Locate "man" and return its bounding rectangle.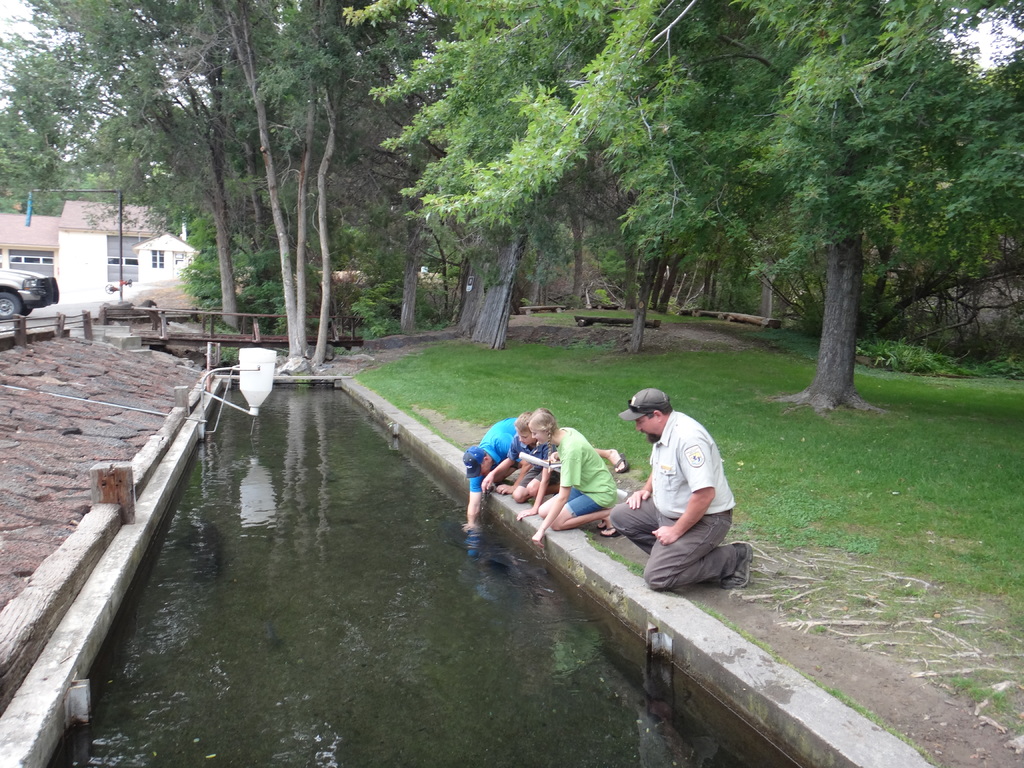
region(622, 384, 751, 617).
